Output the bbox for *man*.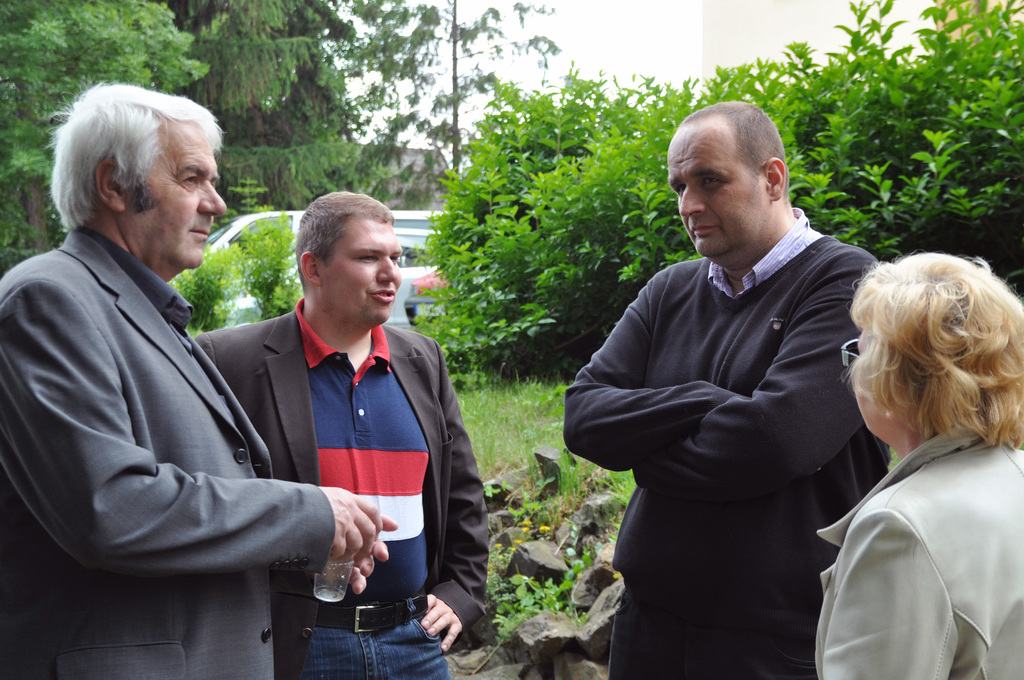
select_region(0, 83, 399, 679).
